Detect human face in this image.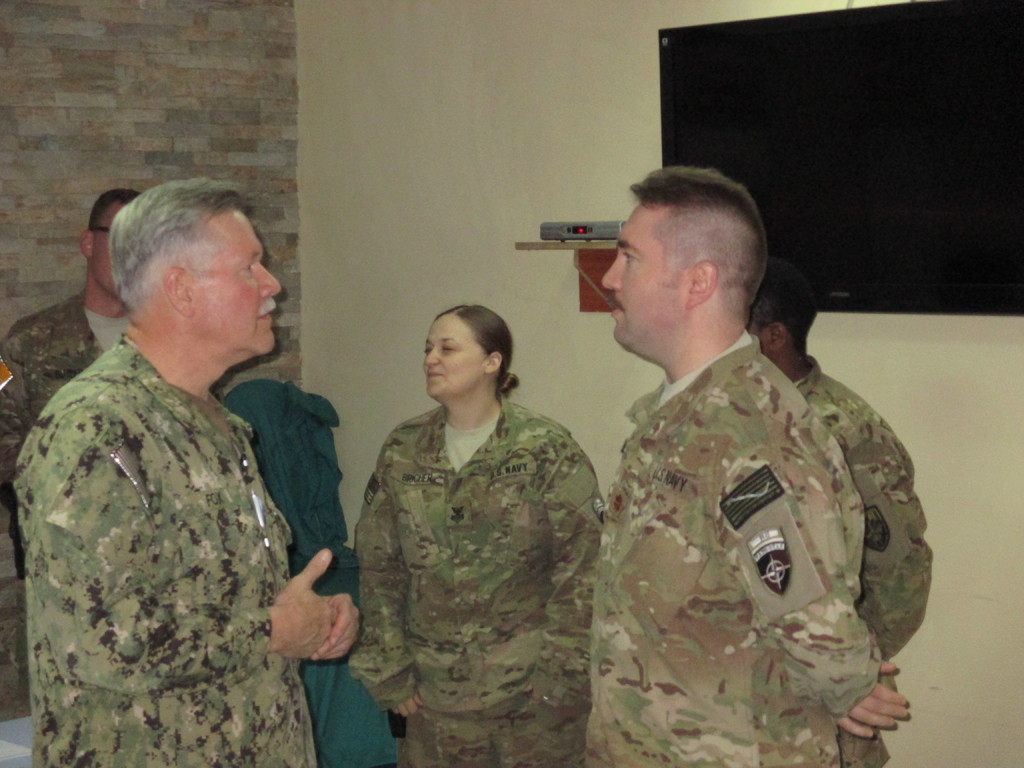
Detection: (left=92, top=204, right=126, bottom=302).
